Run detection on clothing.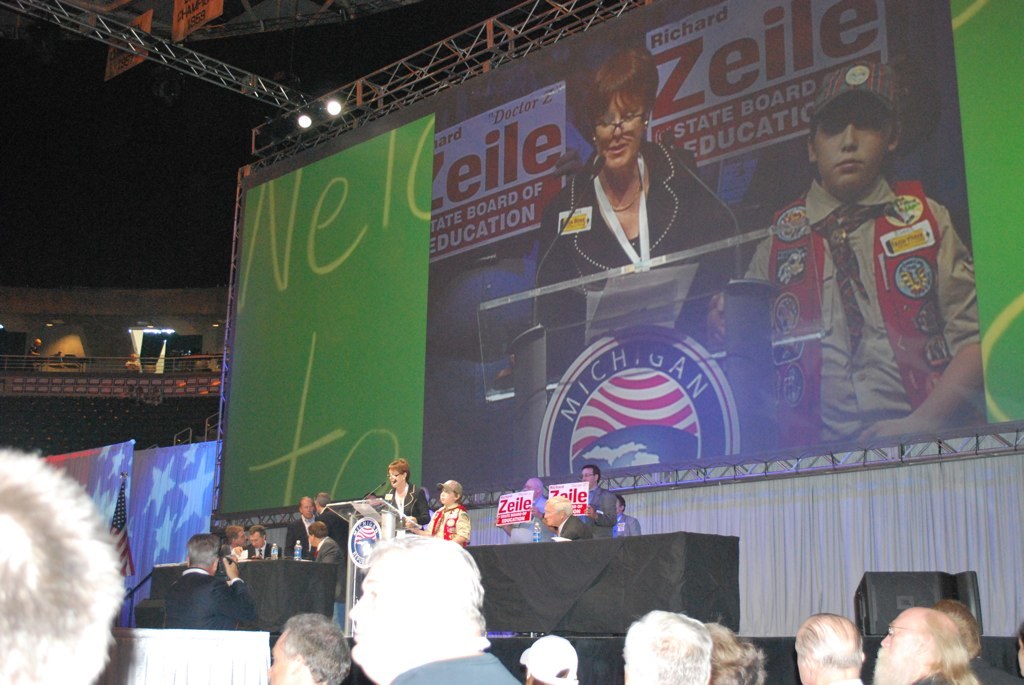
Result: x1=388 y1=653 x2=522 y2=684.
